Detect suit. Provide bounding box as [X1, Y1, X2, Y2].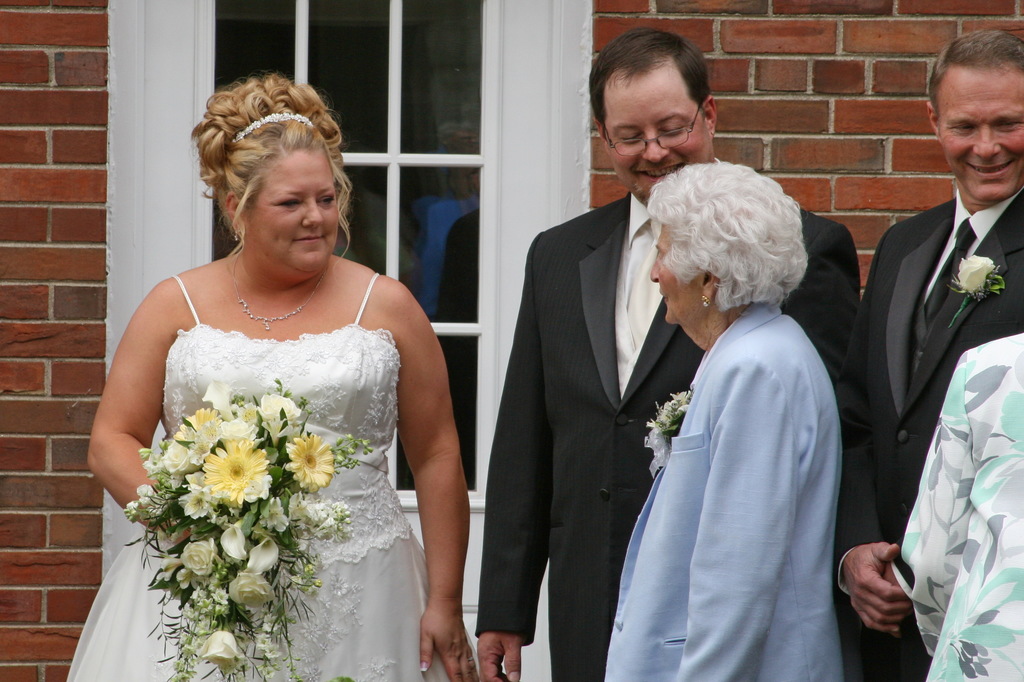
[472, 193, 860, 681].
